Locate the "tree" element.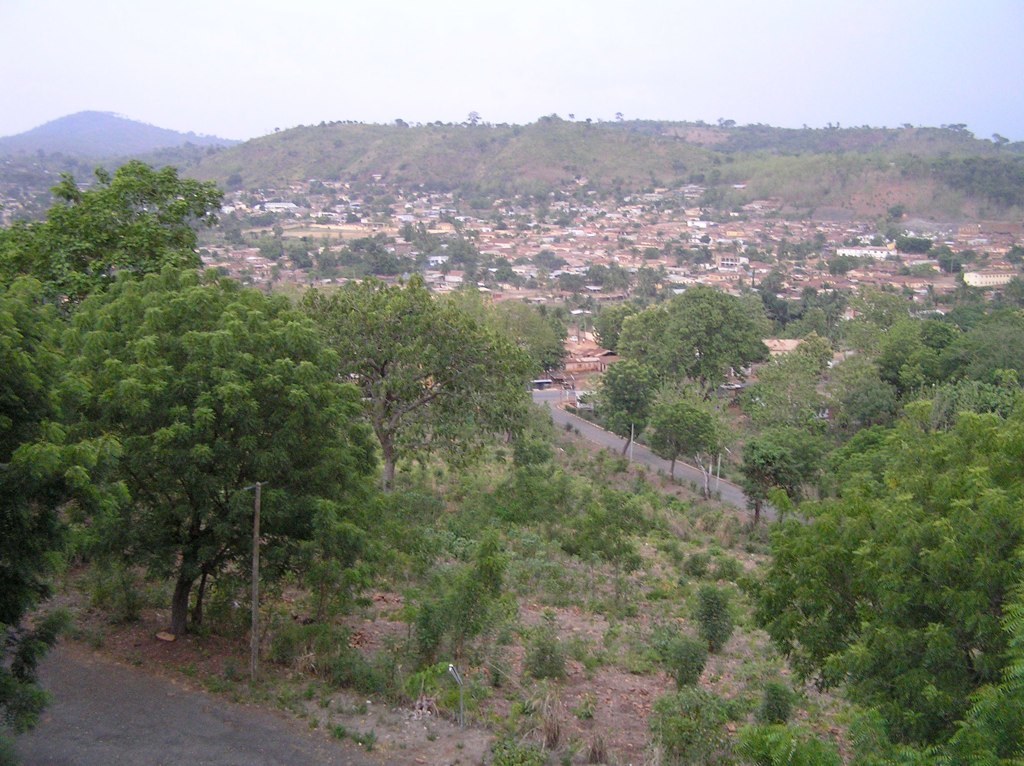
Element bbox: box(290, 280, 546, 507).
